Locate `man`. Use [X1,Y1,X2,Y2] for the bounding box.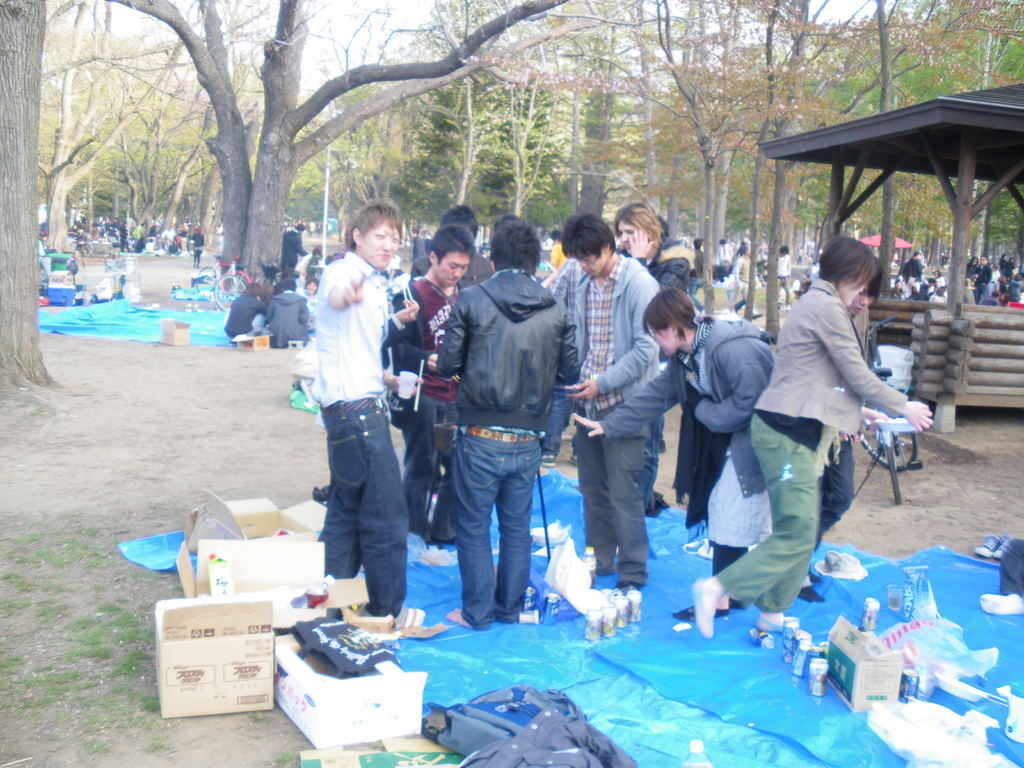
[430,218,580,627].
